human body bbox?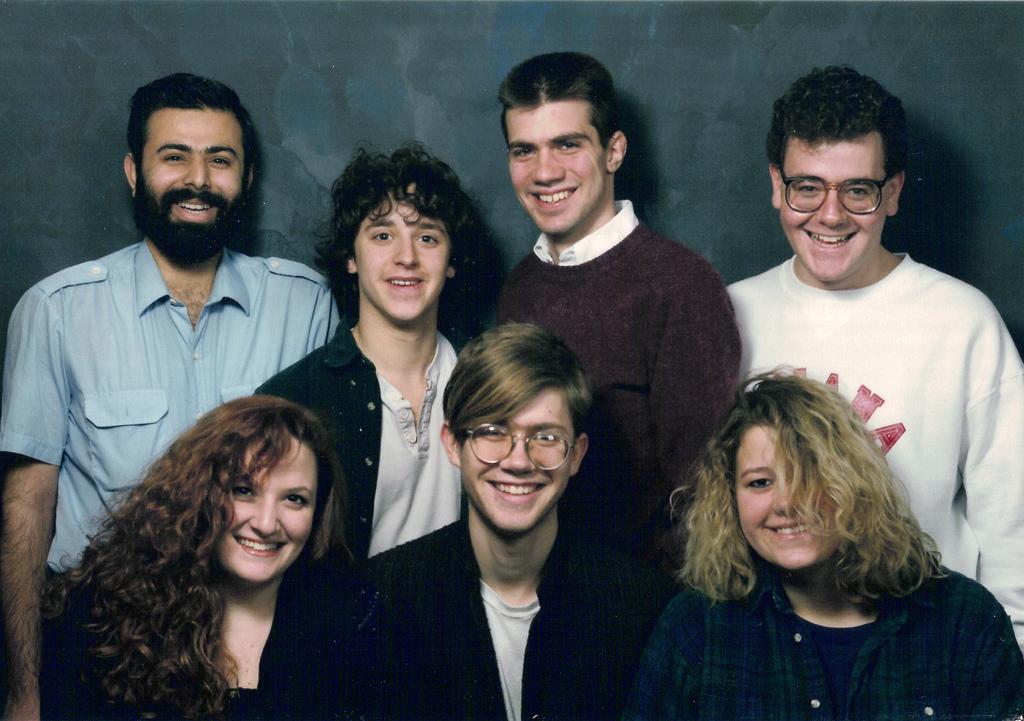
box=[722, 64, 1023, 652]
